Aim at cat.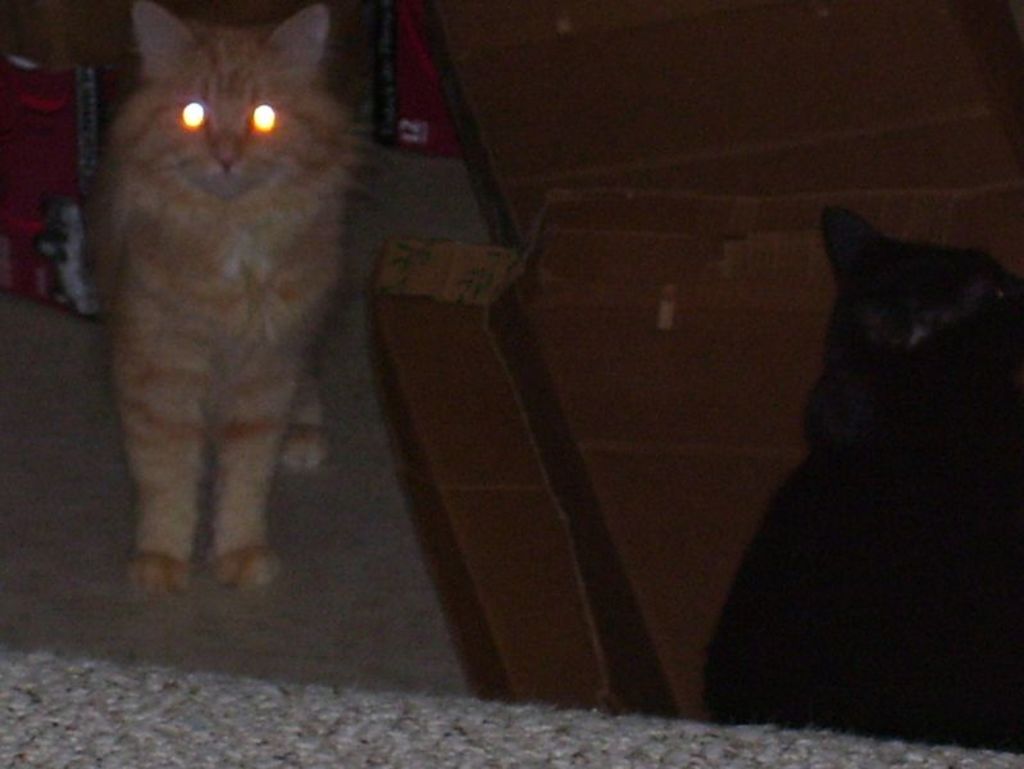
Aimed at [left=76, top=1, right=382, bottom=592].
